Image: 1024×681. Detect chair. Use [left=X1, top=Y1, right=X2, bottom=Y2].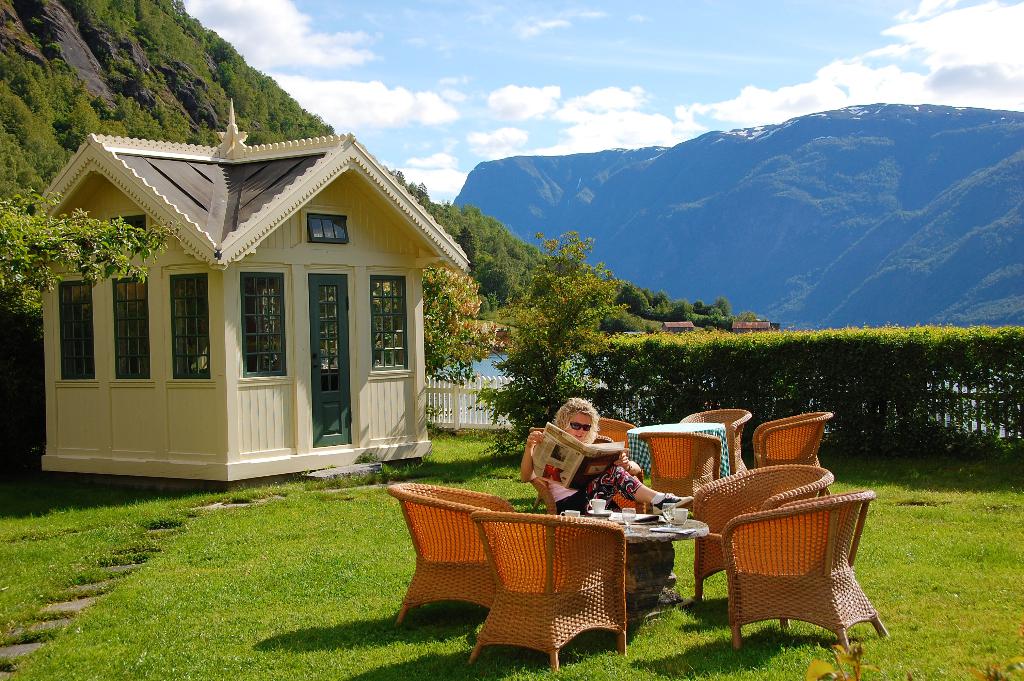
[left=596, top=418, right=637, bottom=463].
